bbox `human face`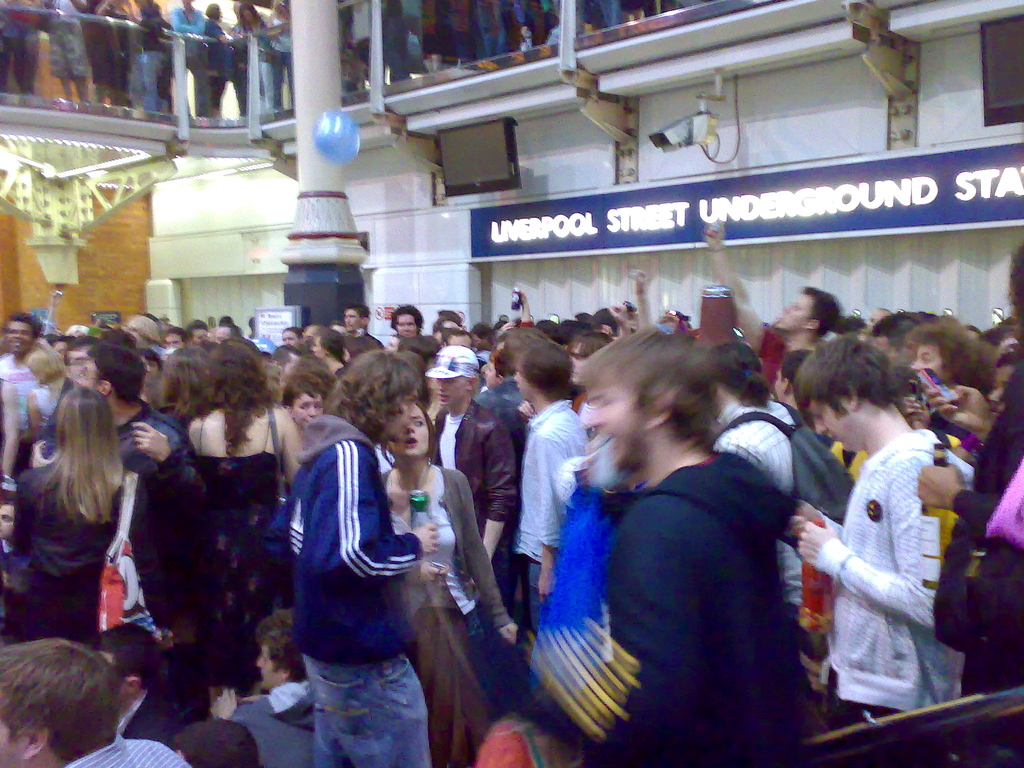
285,331,301,347
